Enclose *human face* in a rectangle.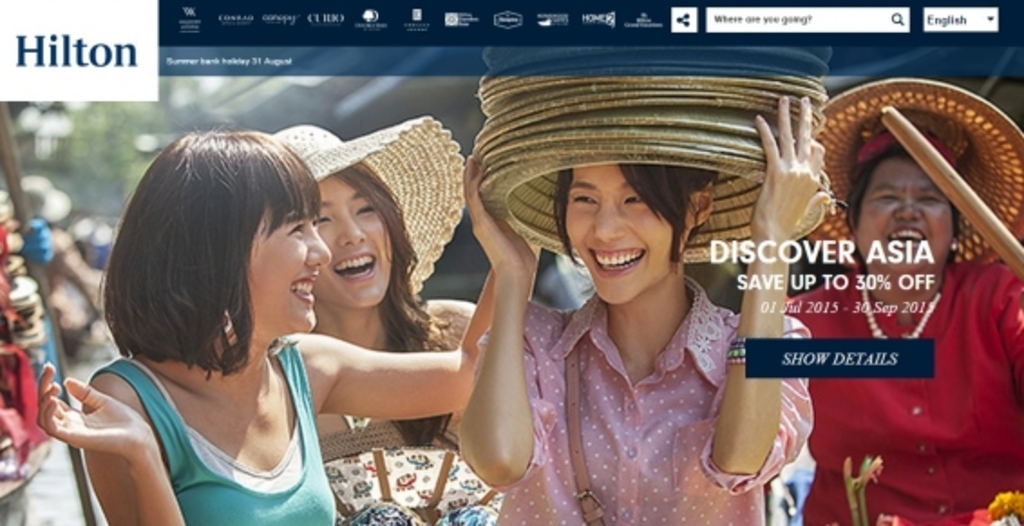
detection(315, 181, 394, 311).
